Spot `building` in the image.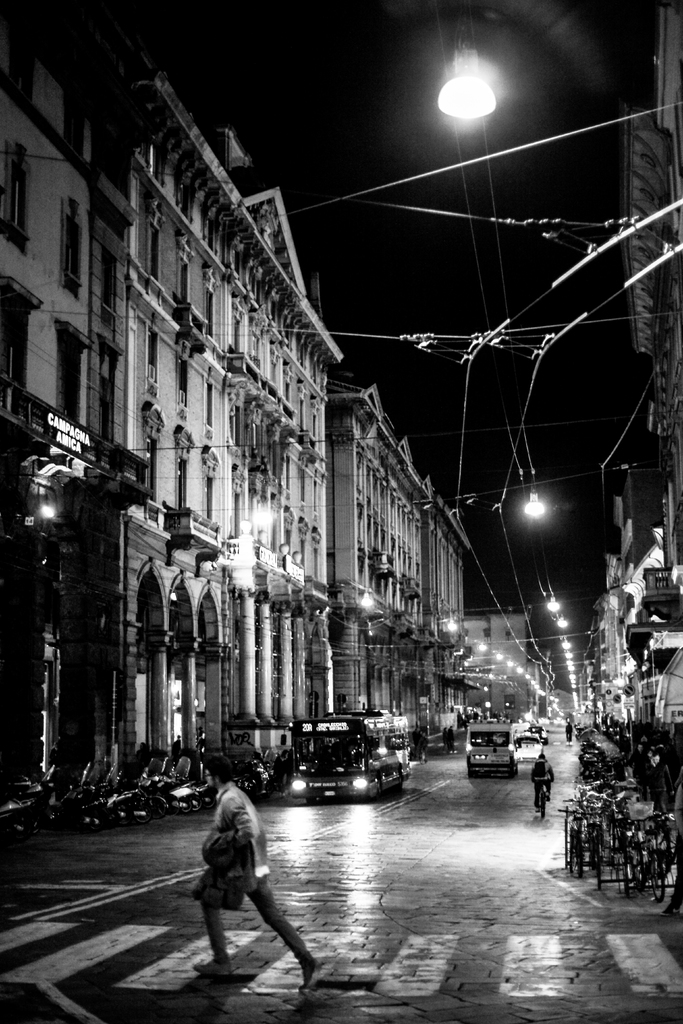
`building` found at <bbox>117, 68, 343, 768</bbox>.
